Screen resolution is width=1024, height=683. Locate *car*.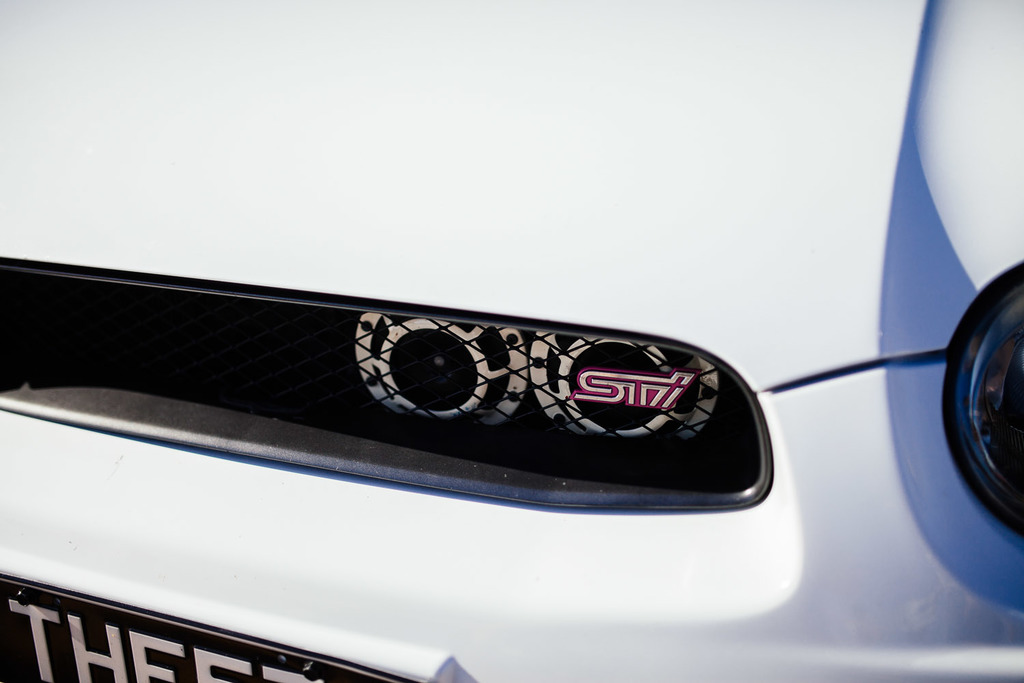
0 0 1023 682.
